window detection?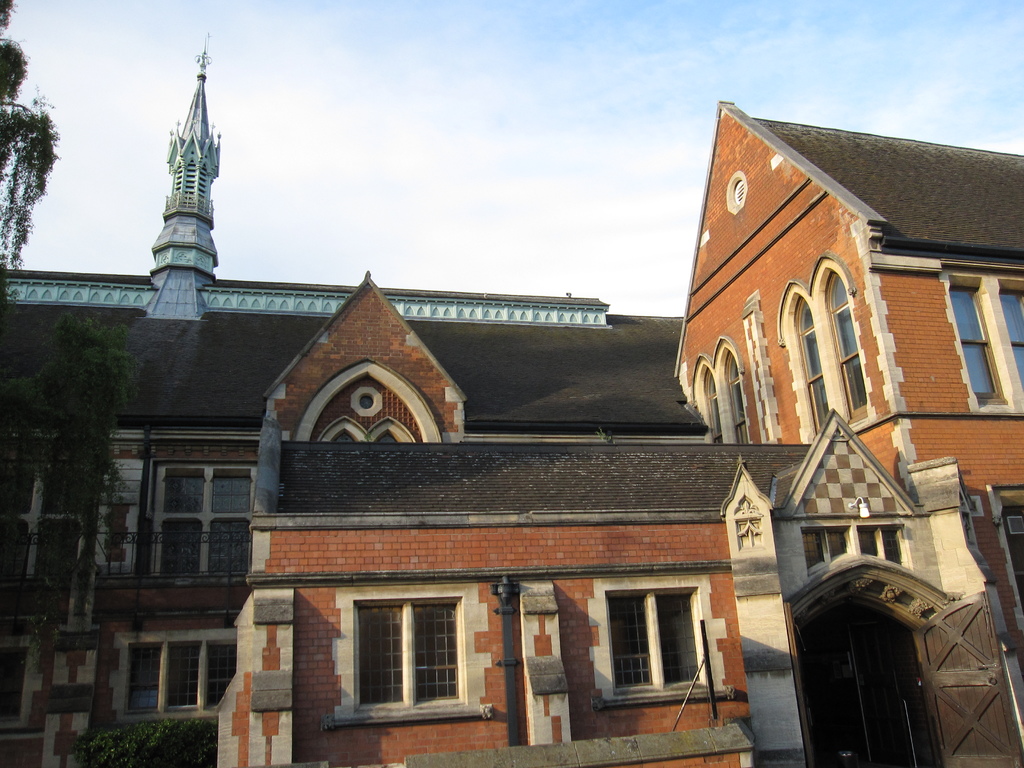
[147, 462, 255, 577]
